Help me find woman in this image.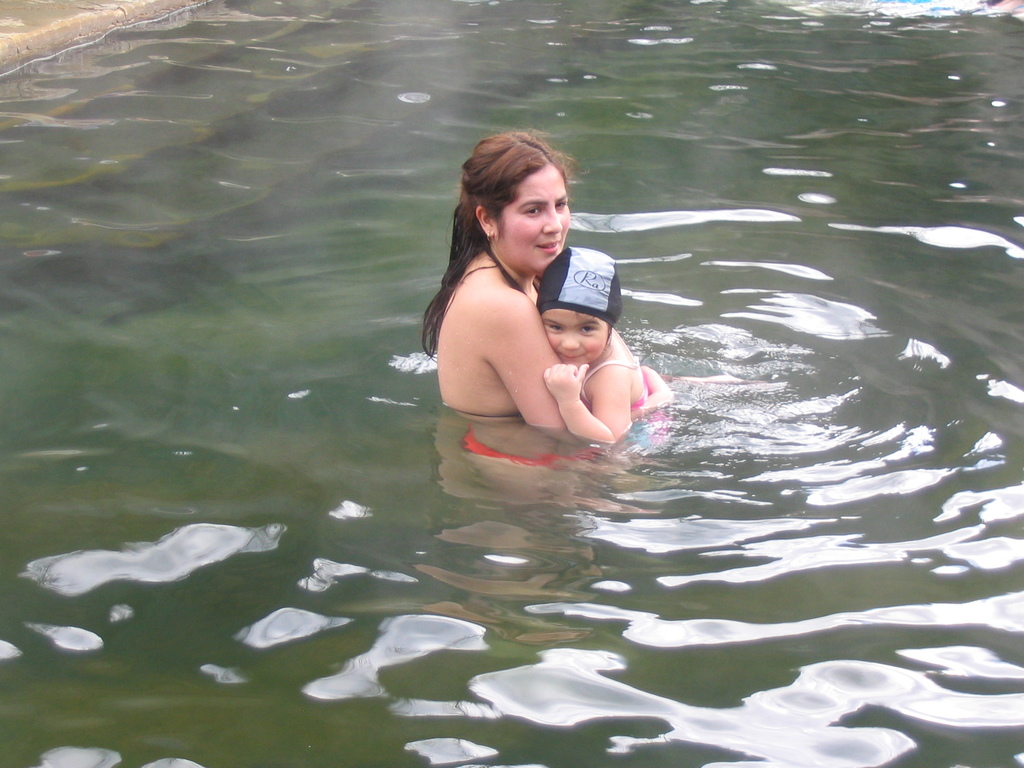
Found it: (left=420, top=117, right=607, bottom=426).
